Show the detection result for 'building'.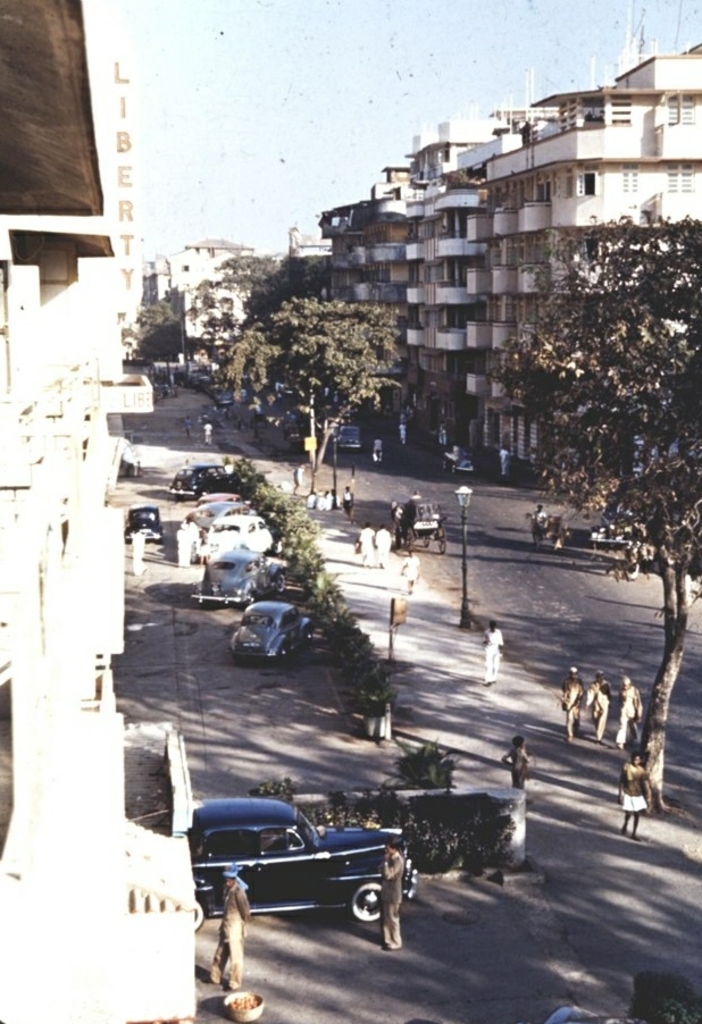
(left=141, top=236, right=265, bottom=369).
